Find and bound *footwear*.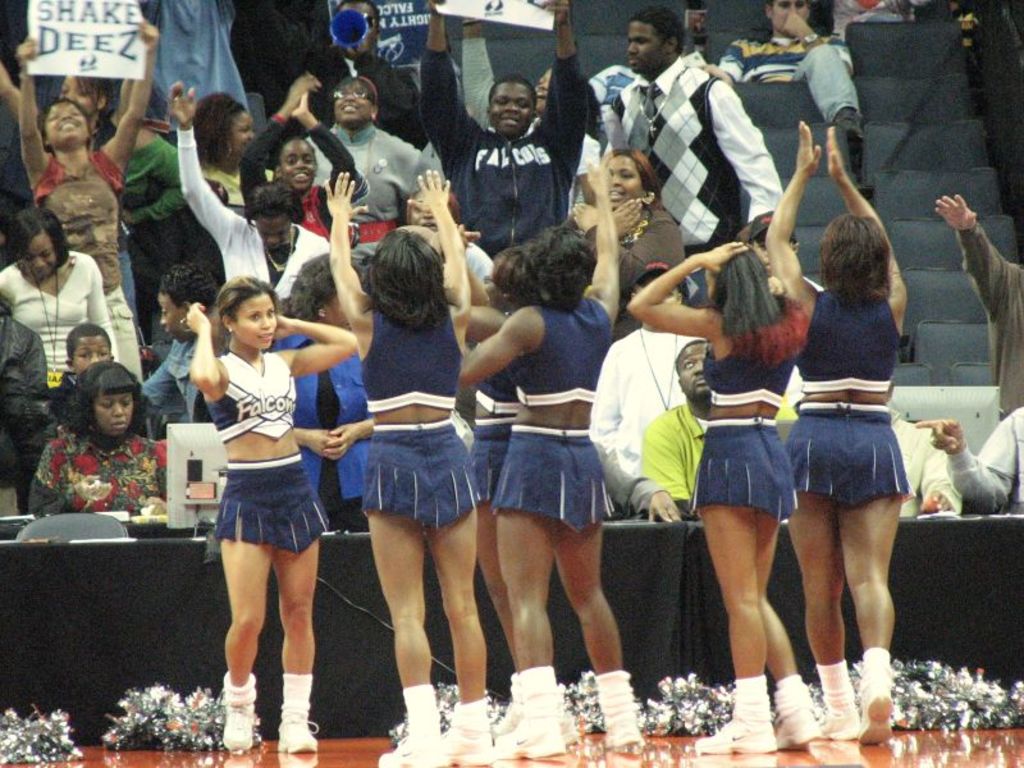
Bound: pyautogui.locateOnScreen(829, 712, 859, 740).
